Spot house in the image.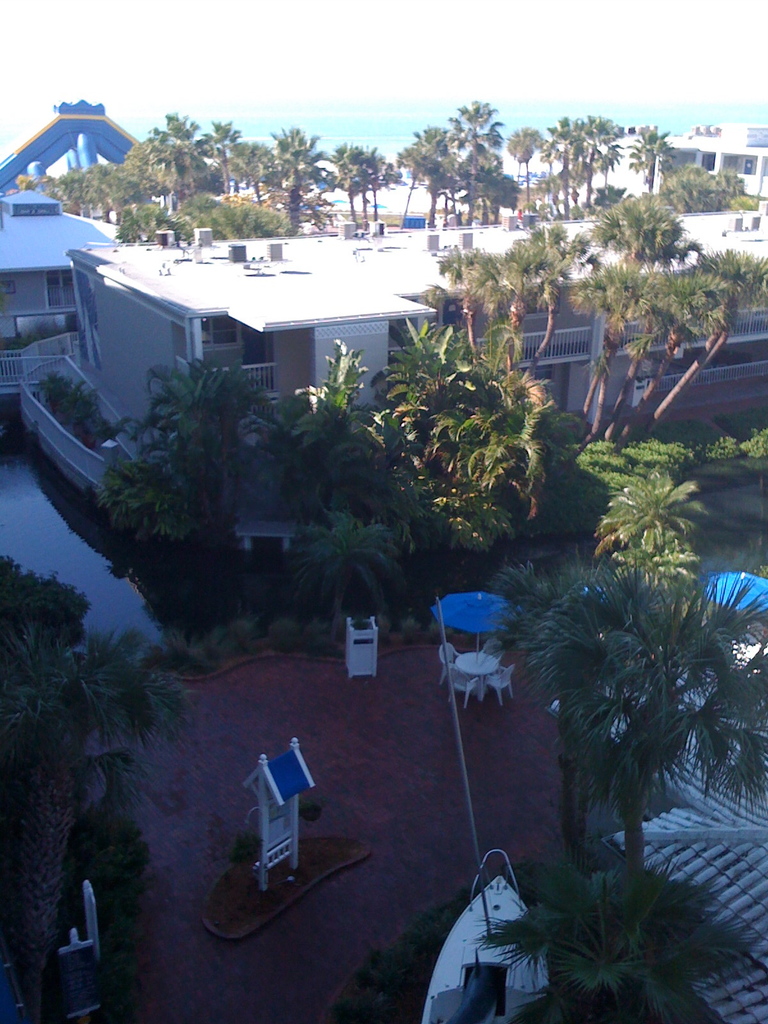
house found at <region>0, 178, 133, 400</region>.
